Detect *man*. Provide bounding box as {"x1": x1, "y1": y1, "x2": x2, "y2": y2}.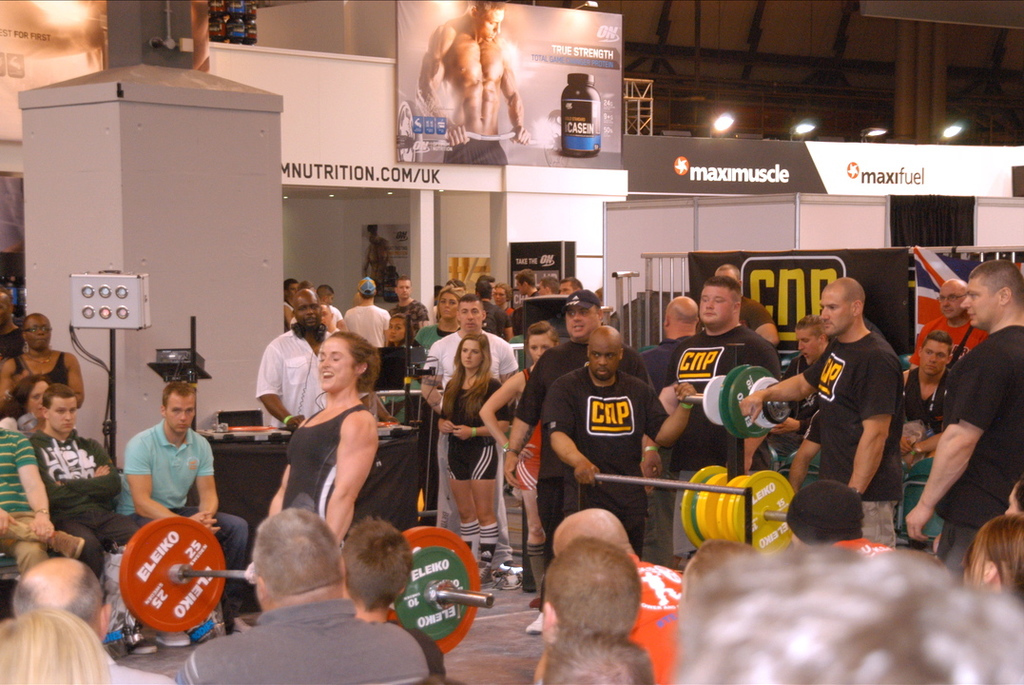
{"x1": 414, "y1": 0, "x2": 535, "y2": 168}.
